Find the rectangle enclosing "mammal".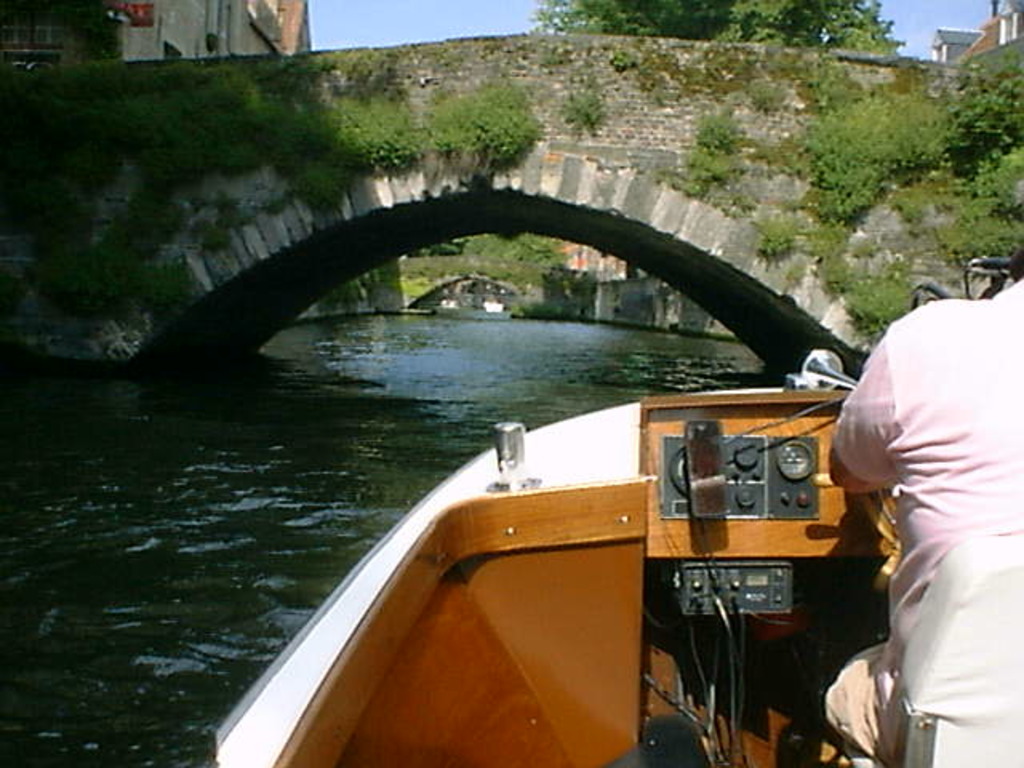
{"x1": 806, "y1": 256, "x2": 1023, "y2": 765}.
